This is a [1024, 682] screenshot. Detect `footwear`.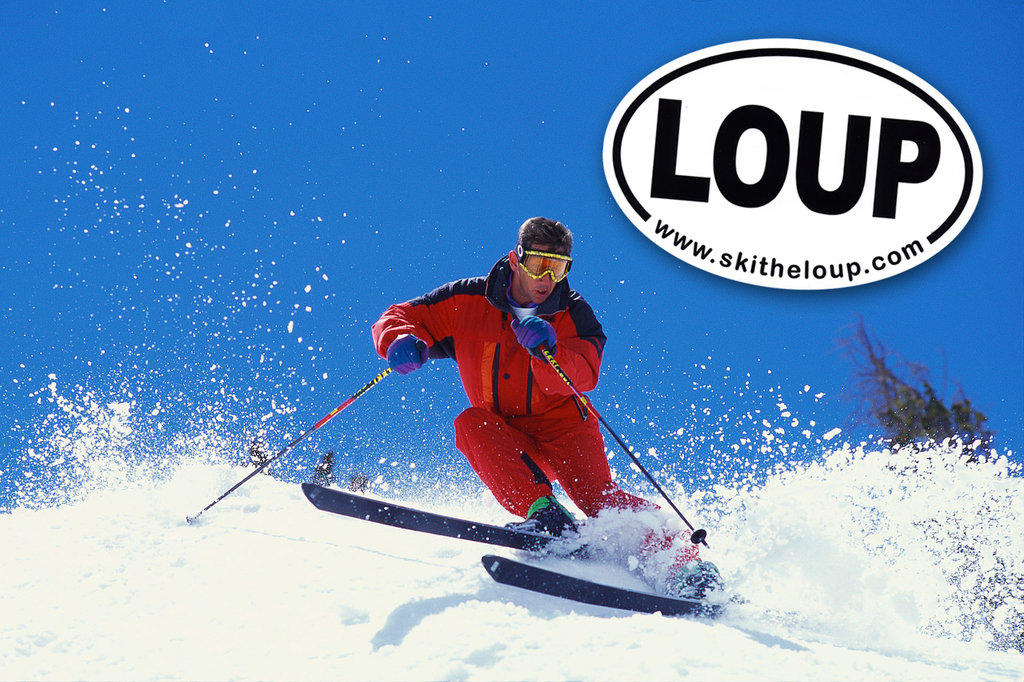
pyautogui.locateOnScreen(505, 501, 578, 529).
